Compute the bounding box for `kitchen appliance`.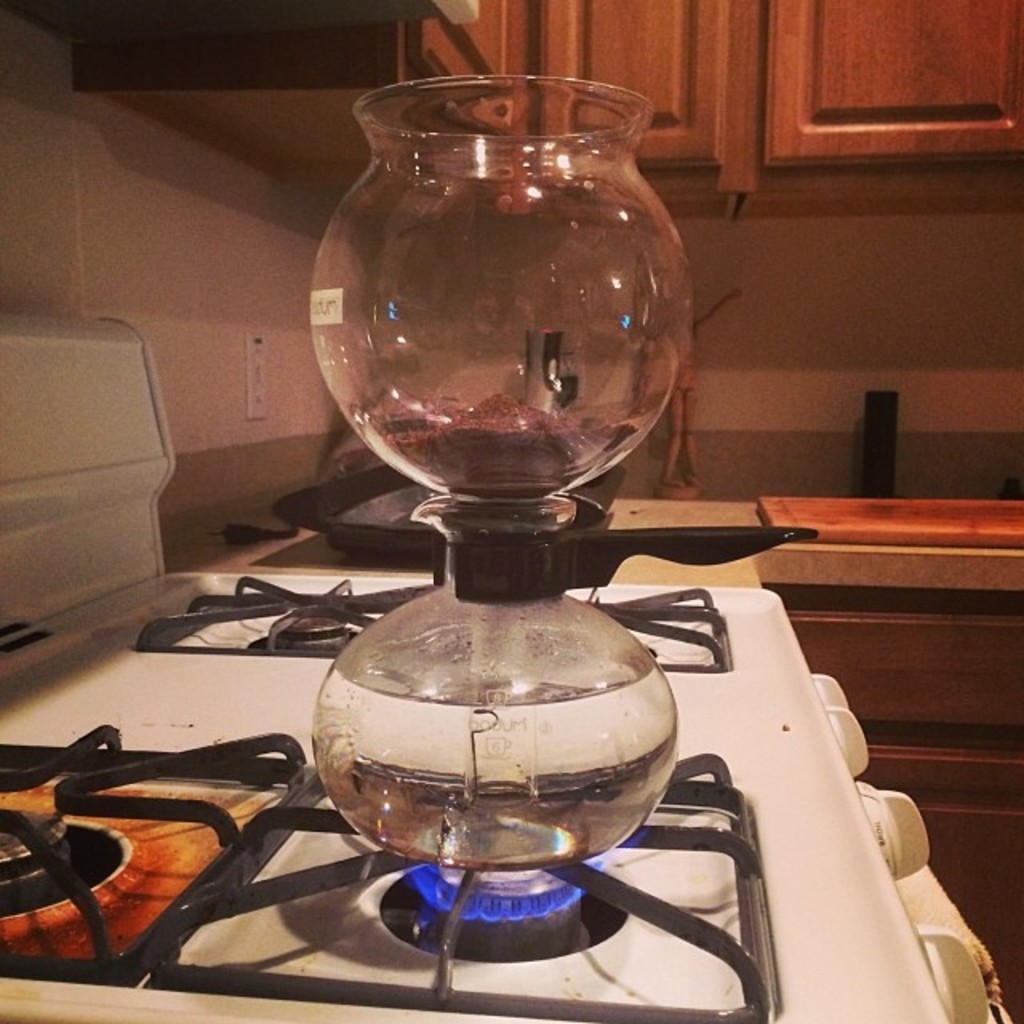
Rect(138, 574, 728, 674).
